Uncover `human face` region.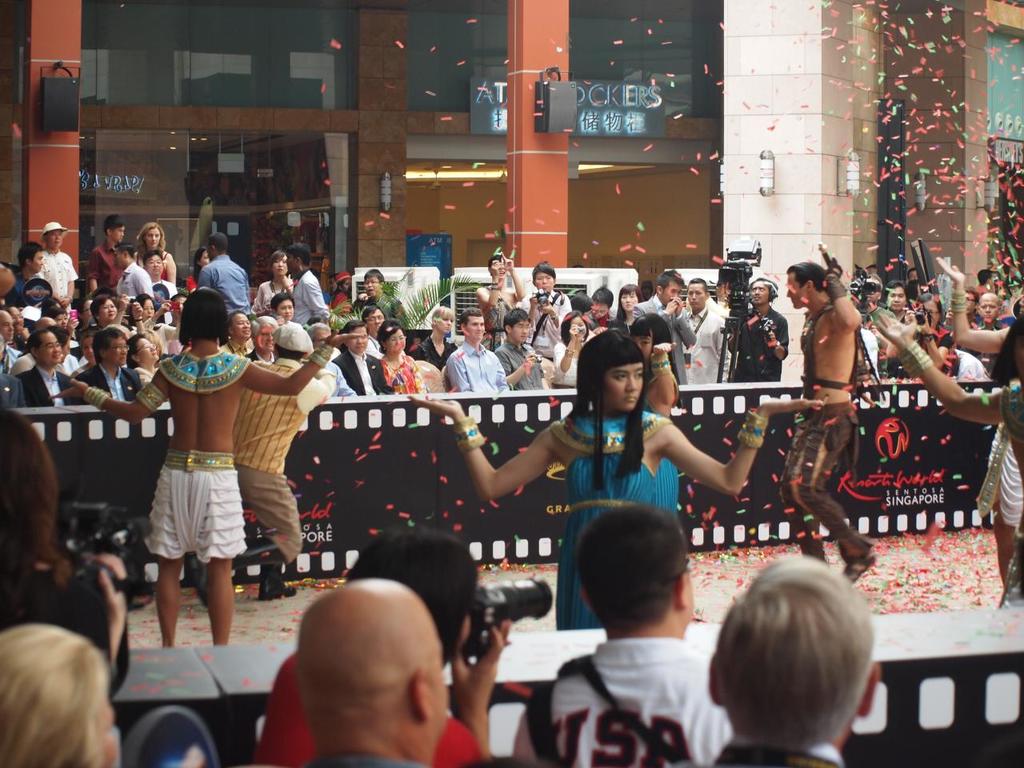
Uncovered: x1=256 y1=326 x2=276 y2=349.
